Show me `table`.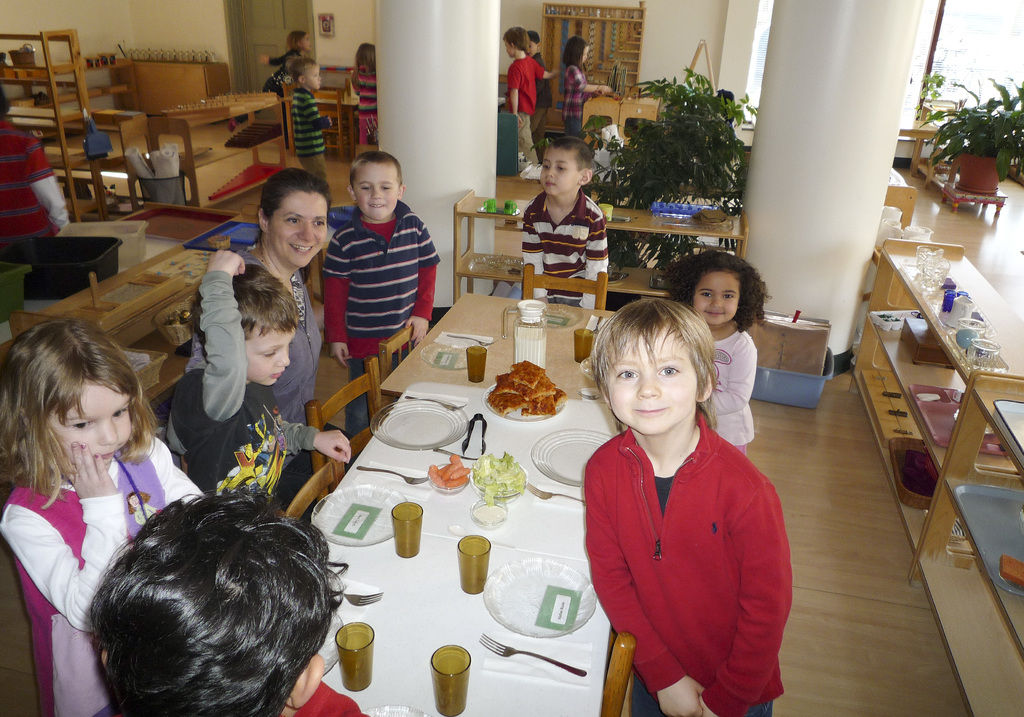
`table` is here: crop(371, 285, 635, 405).
